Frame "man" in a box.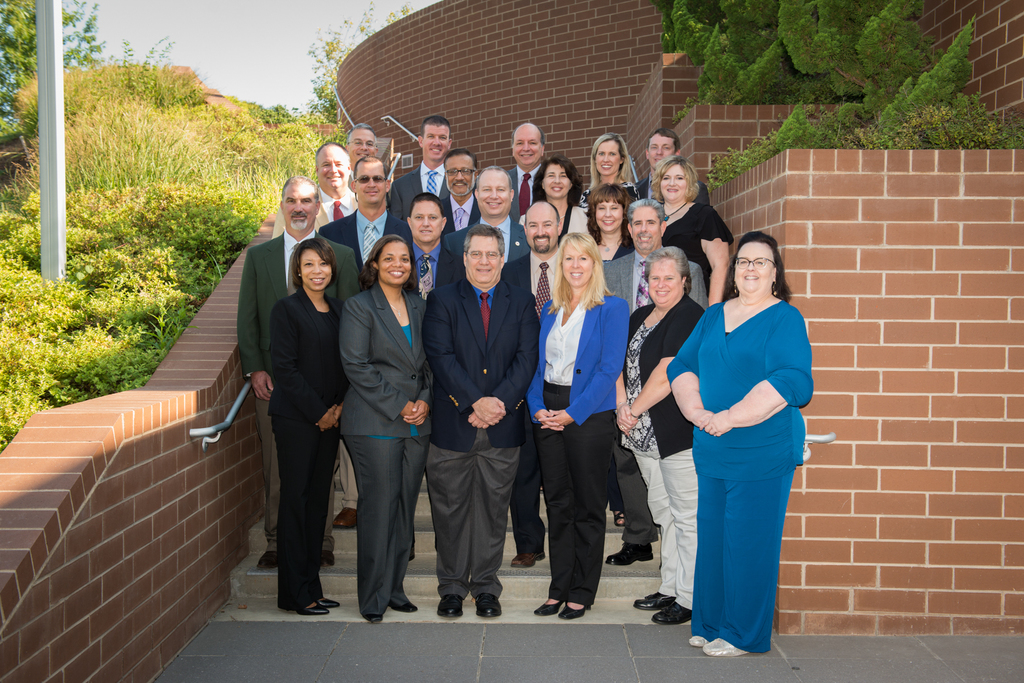
436/152/484/236.
